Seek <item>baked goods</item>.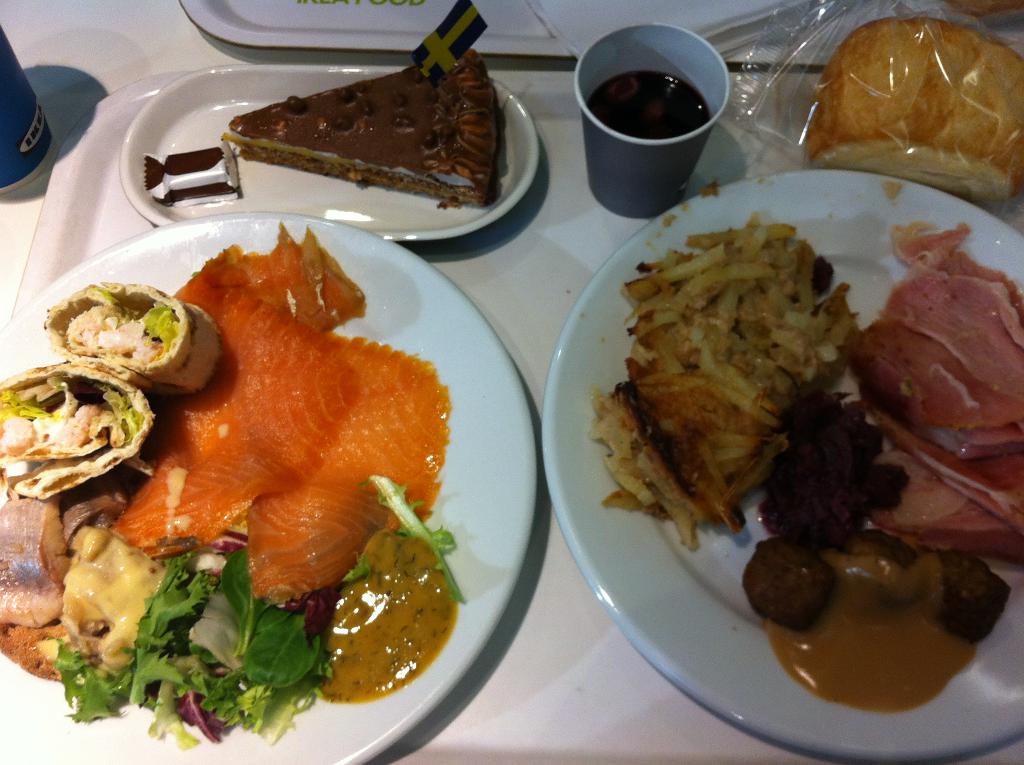
946/0/1023/27.
